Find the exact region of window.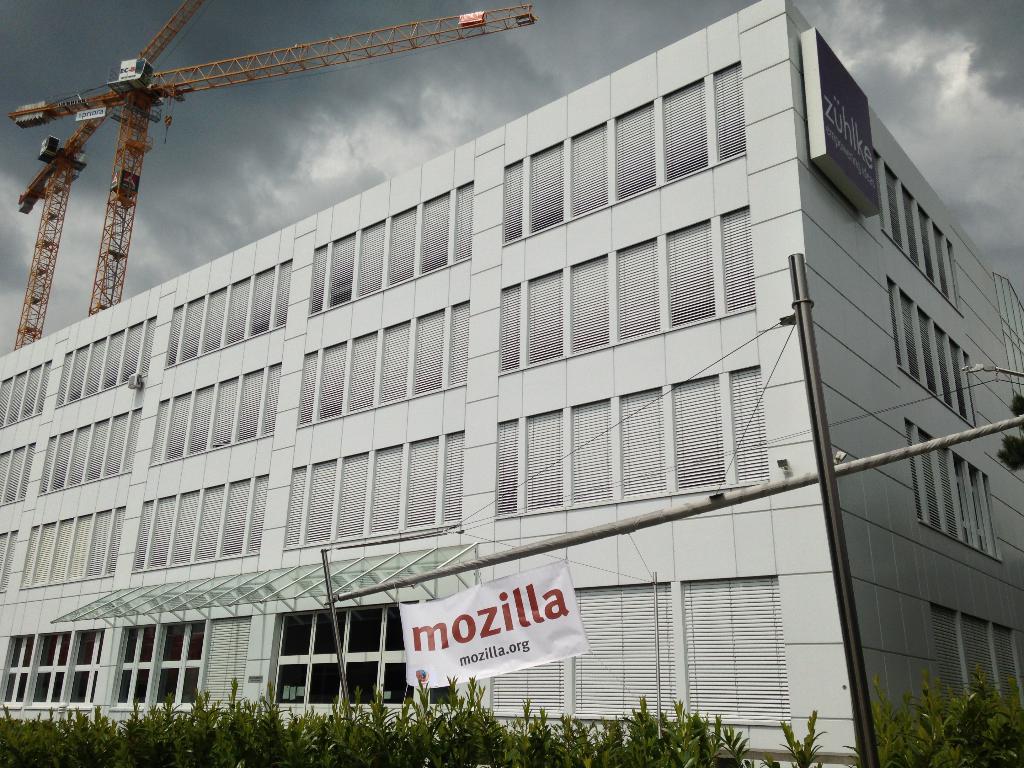
Exact region: x1=415, y1=196, x2=449, y2=278.
